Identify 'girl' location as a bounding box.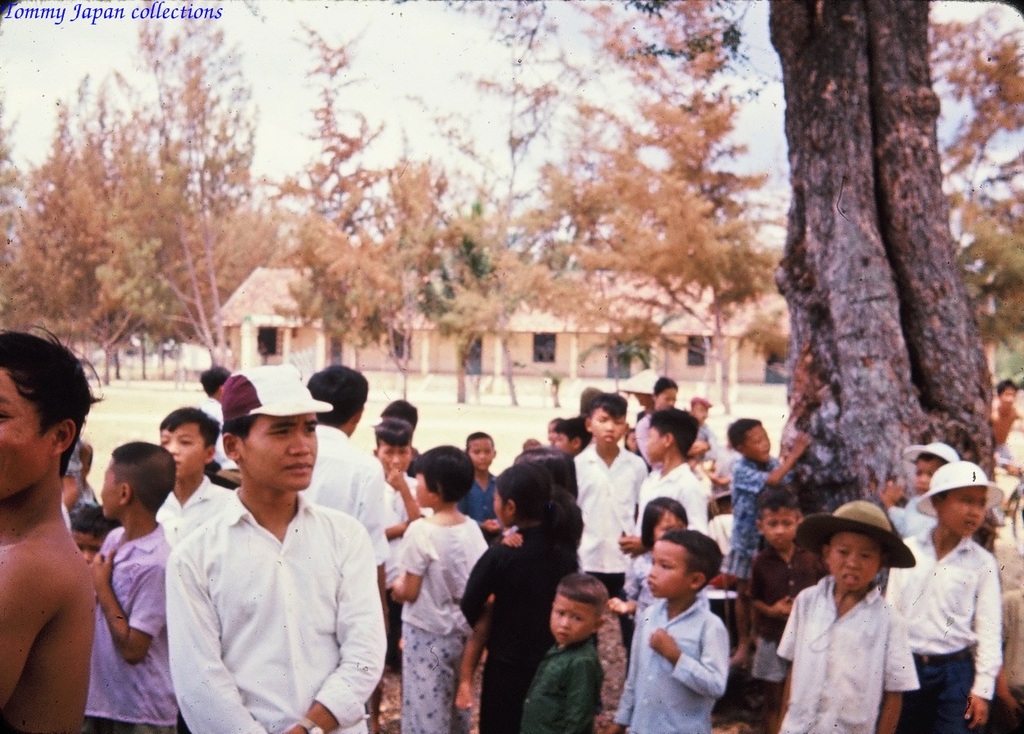
Rect(384, 446, 493, 733).
